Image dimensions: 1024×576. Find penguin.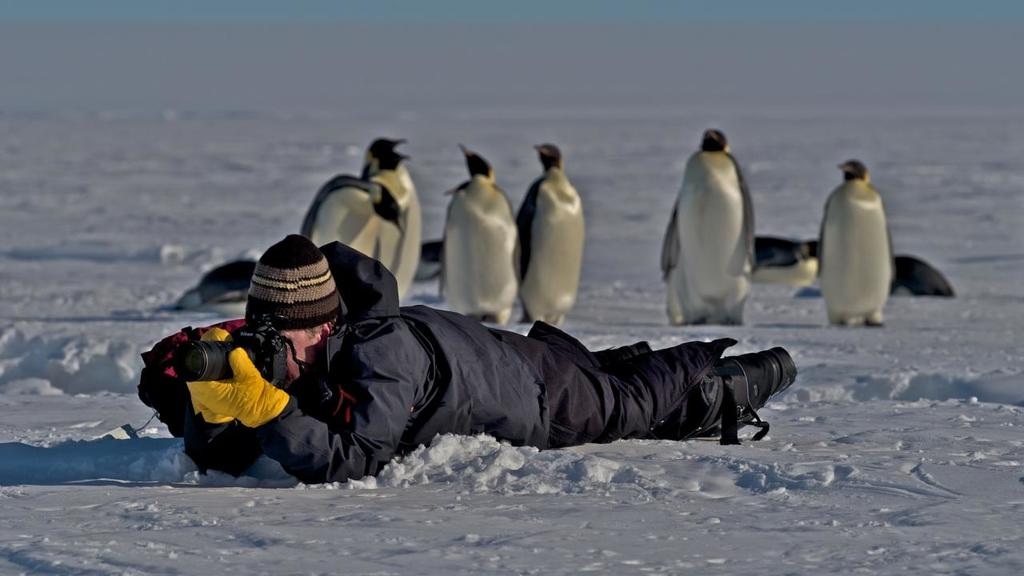
(left=413, top=140, right=520, bottom=329).
